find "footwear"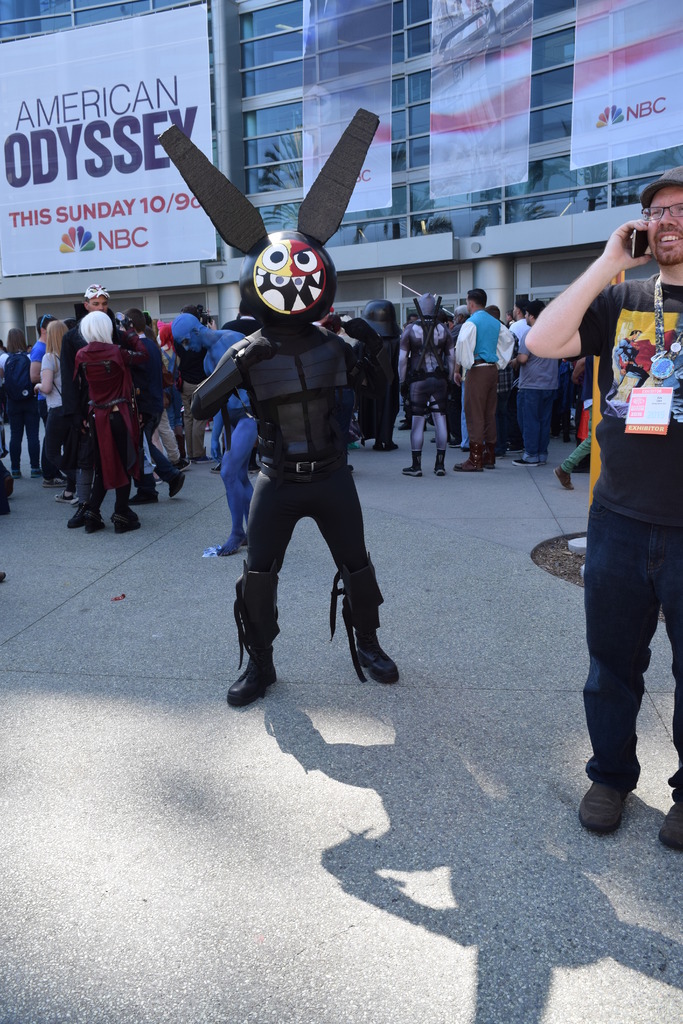
box(70, 497, 78, 506)
